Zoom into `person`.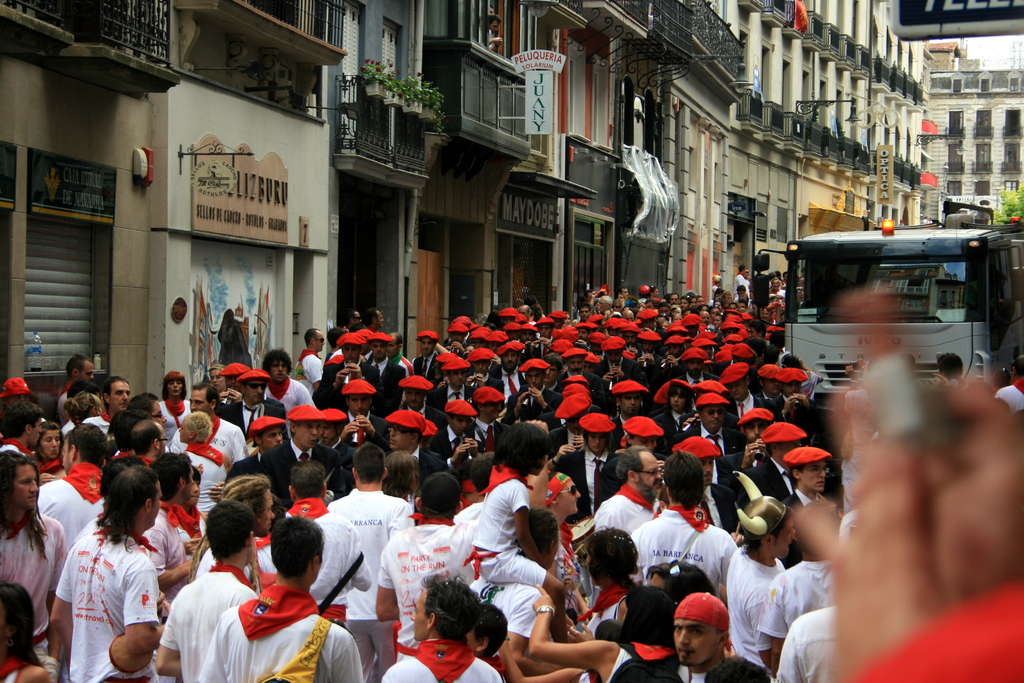
Zoom target: <bbox>754, 500, 838, 674</bbox>.
